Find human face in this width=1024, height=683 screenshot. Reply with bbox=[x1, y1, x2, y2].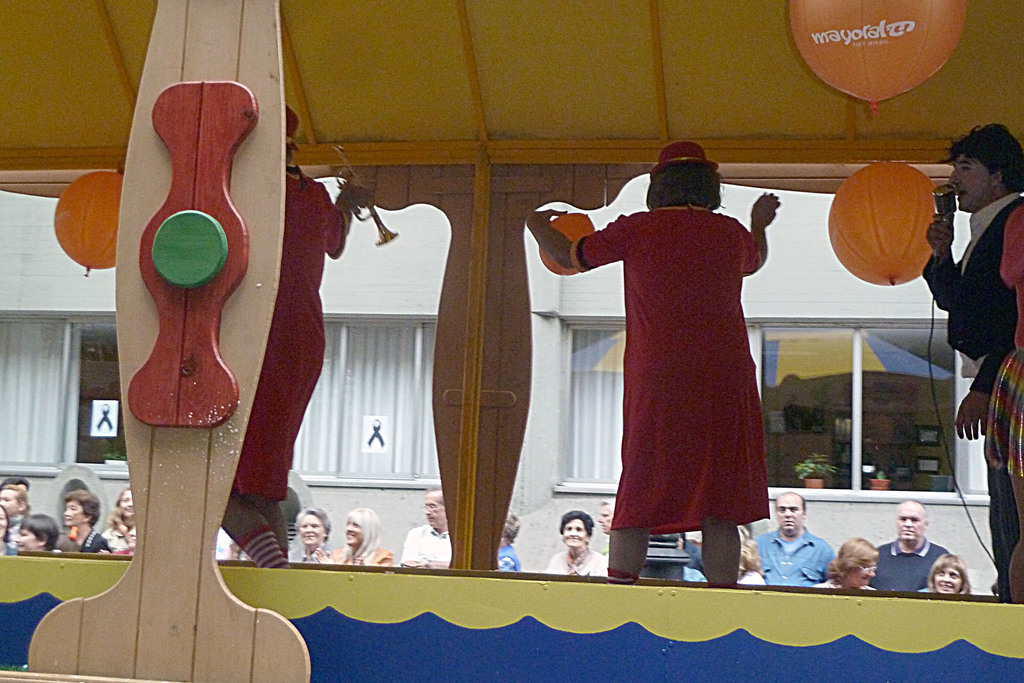
bbox=[0, 507, 10, 533].
